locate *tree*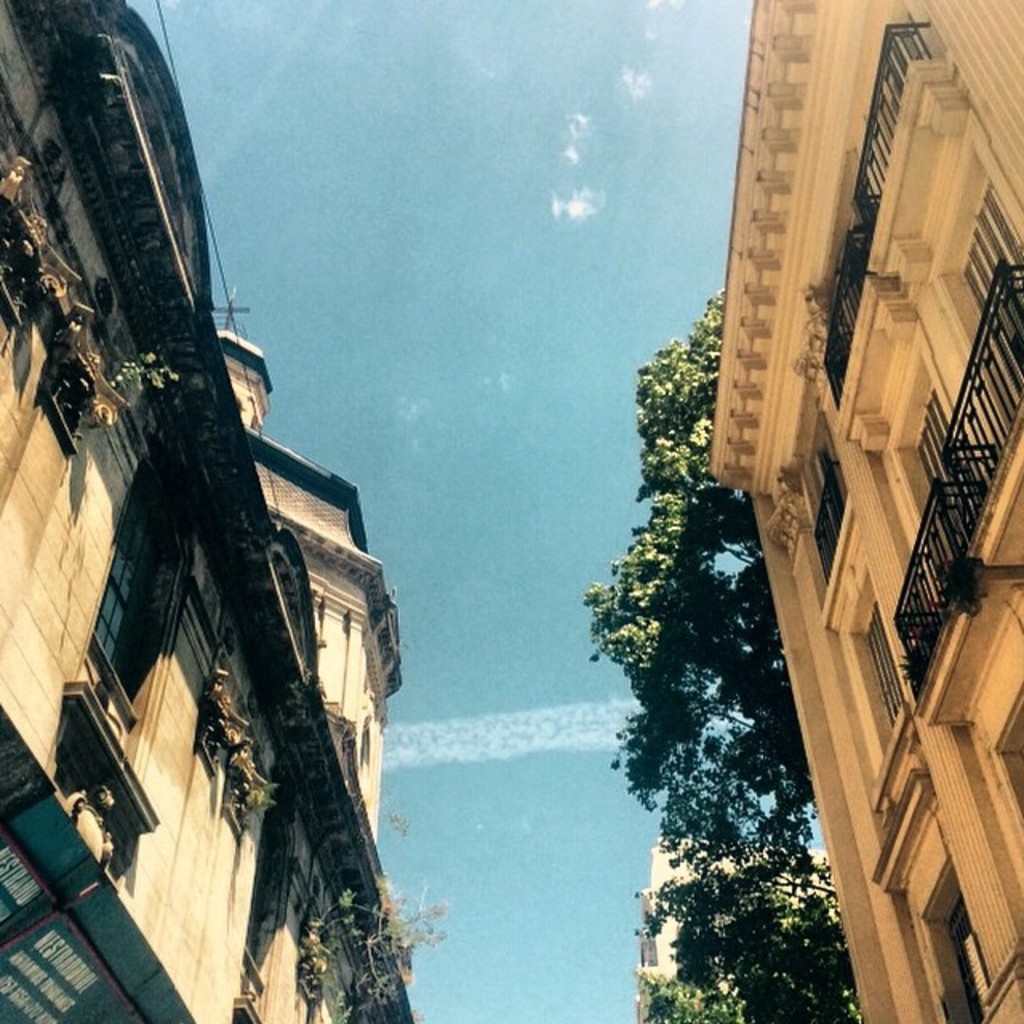
590 330 800 954
